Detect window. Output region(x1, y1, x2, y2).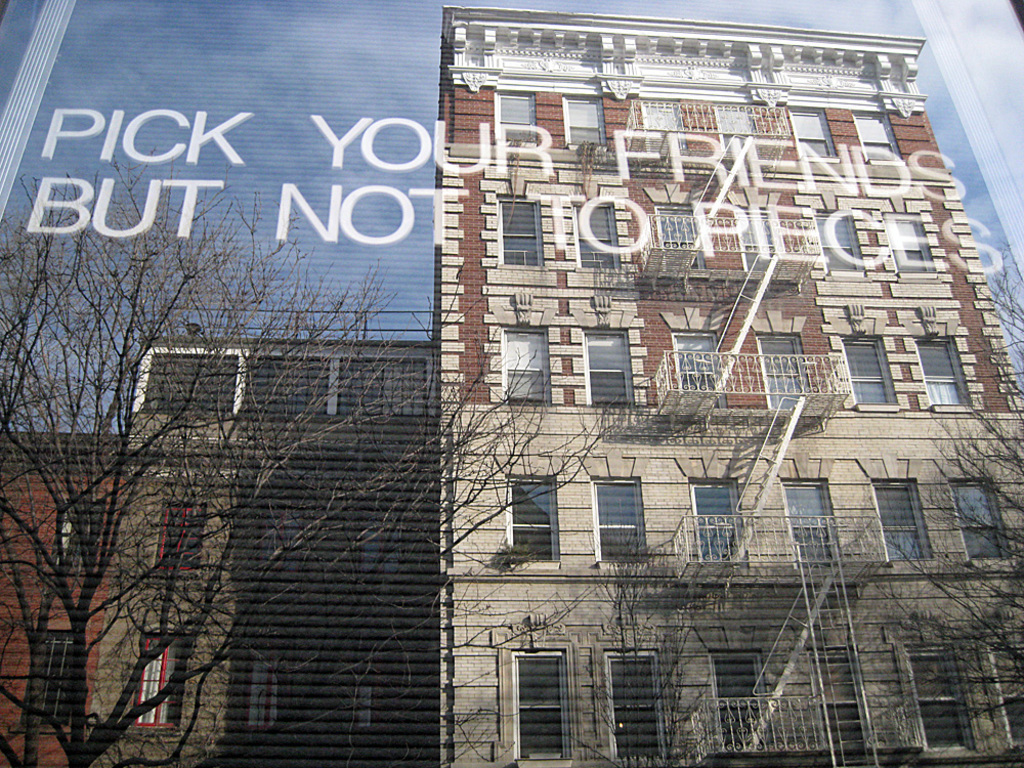
region(253, 502, 306, 560).
